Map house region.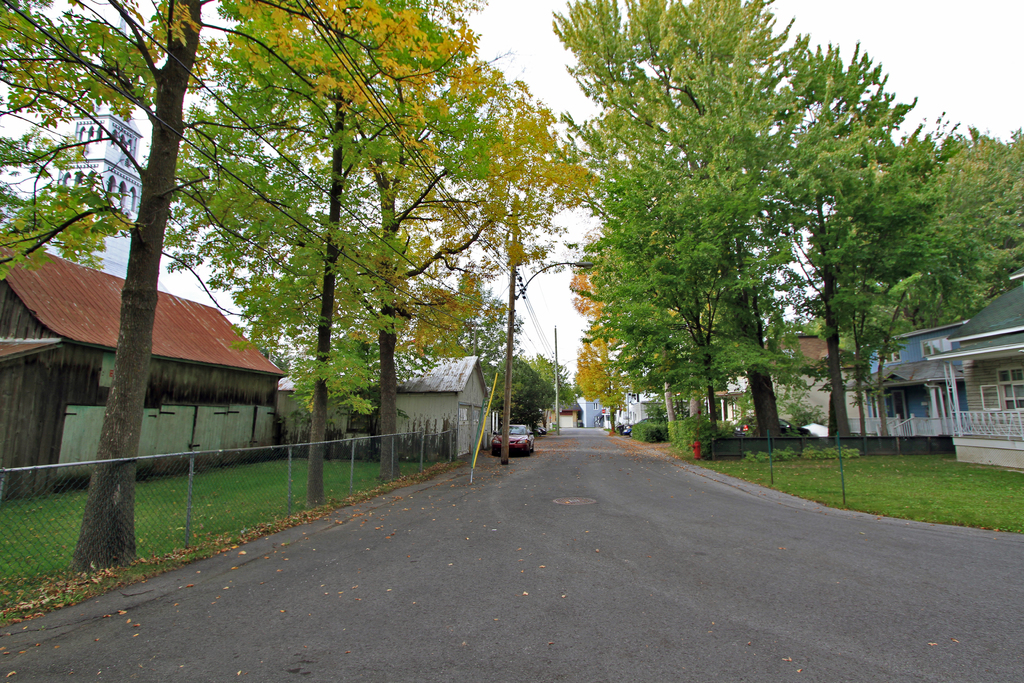
Mapped to rect(927, 256, 1023, 478).
